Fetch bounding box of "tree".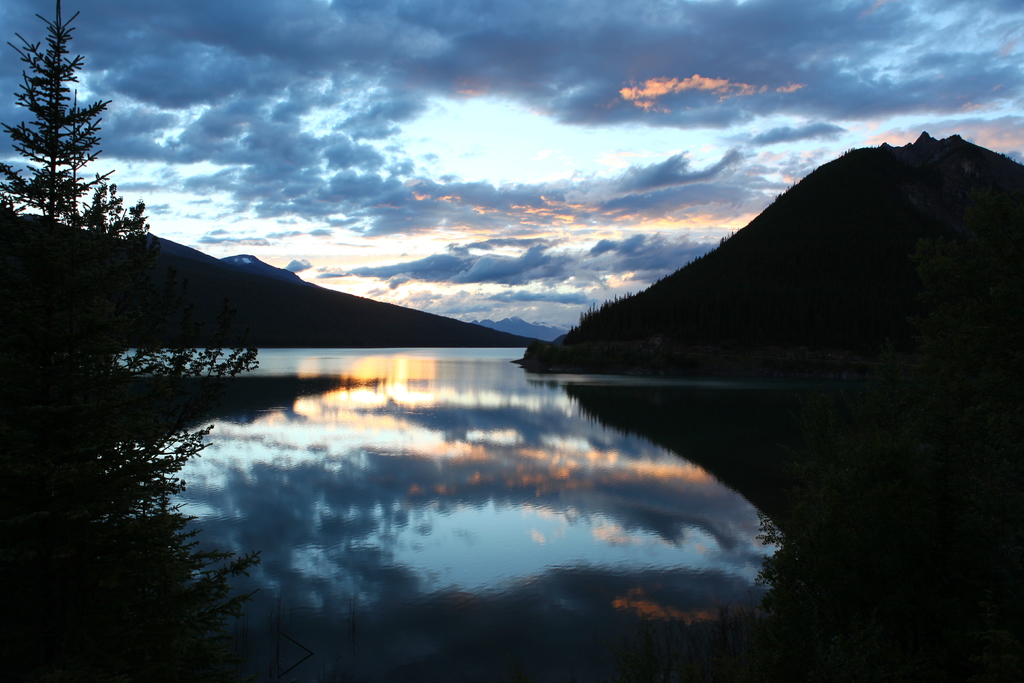
Bbox: [x1=0, y1=0, x2=150, y2=317].
